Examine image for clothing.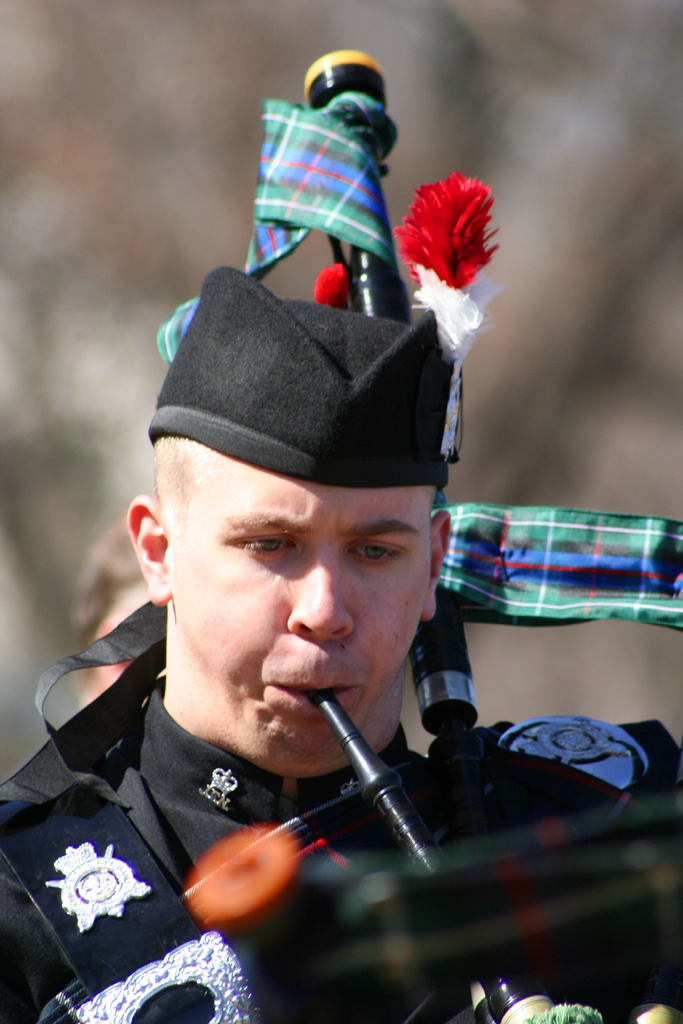
Examination result: <bbox>0, 687, 682, 986</bbox>.
